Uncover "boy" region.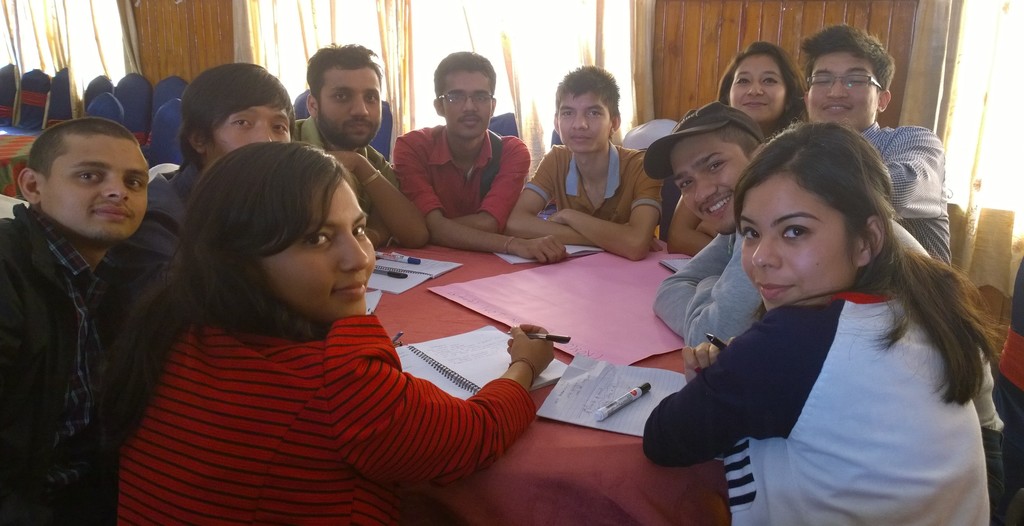
Uncovered: rect(0, 114, 147, 525).
